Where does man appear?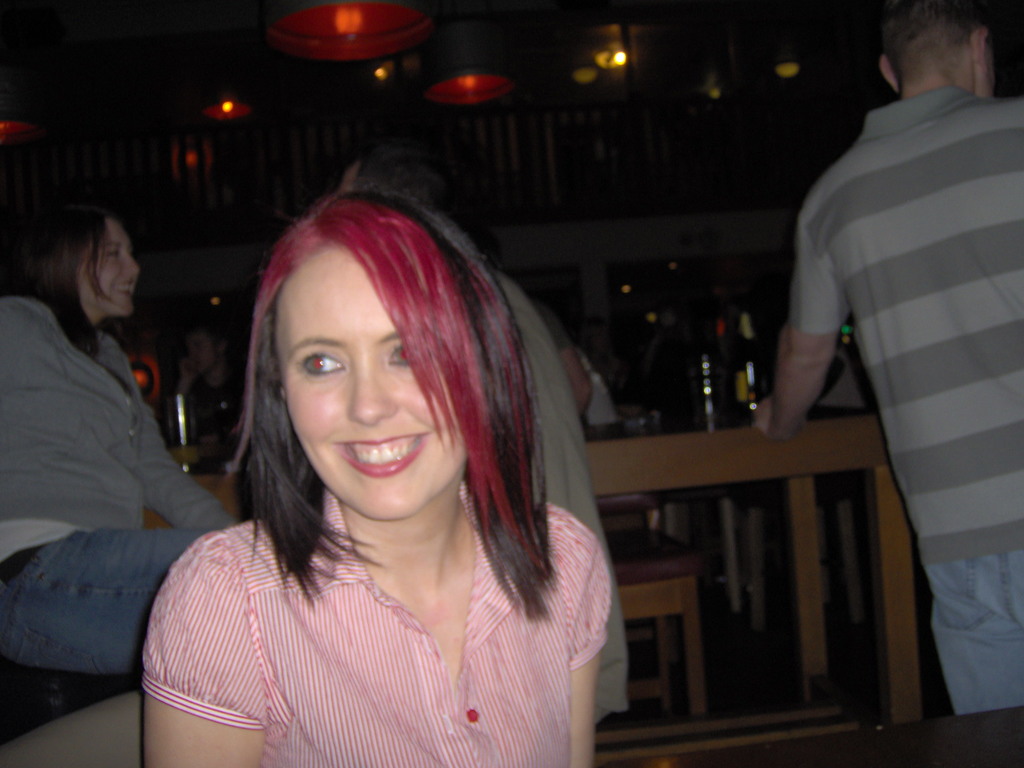
Appears at rect(753, 0, 1023, 717).
